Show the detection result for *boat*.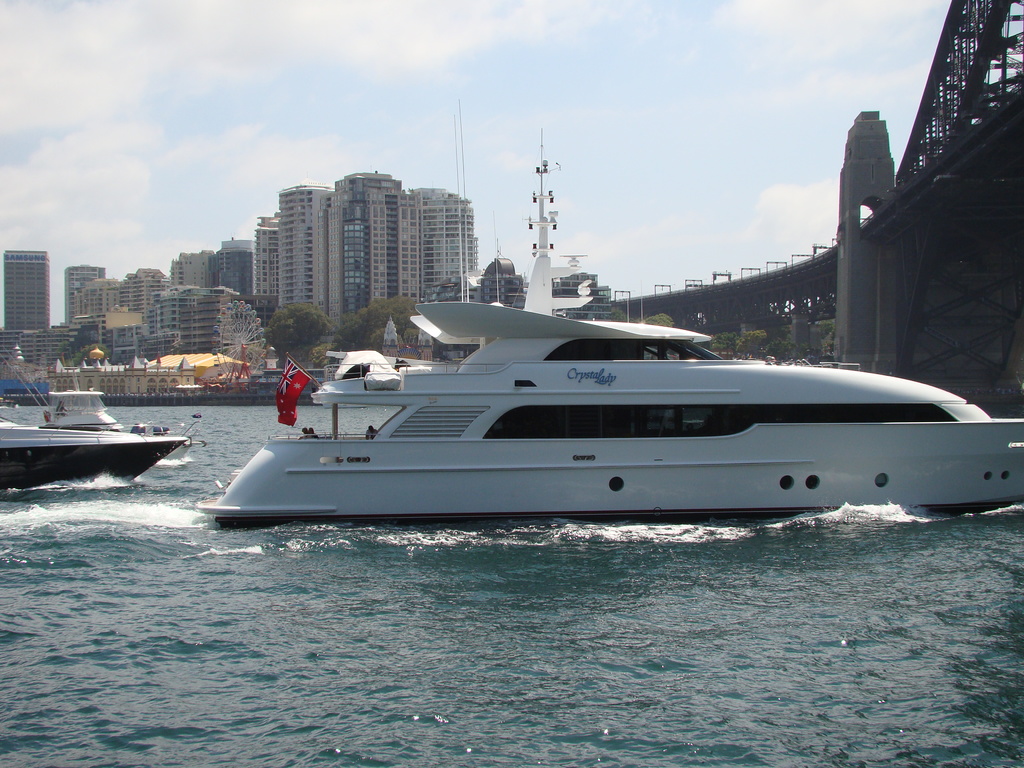
0 340 197 492.
